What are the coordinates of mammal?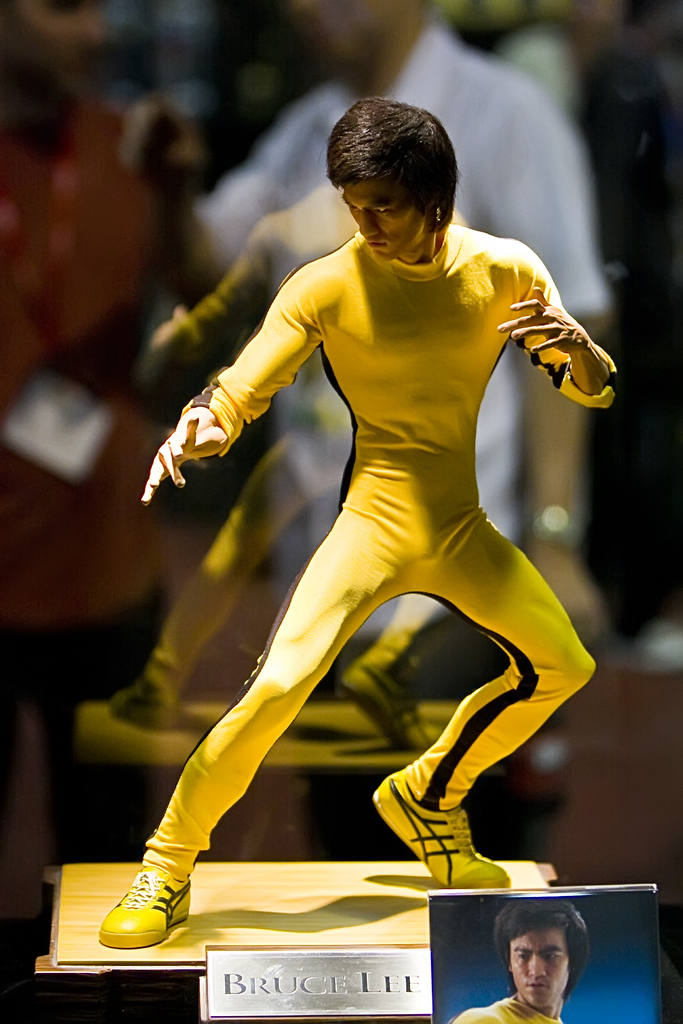
box=[99, 99, 625, 951].
